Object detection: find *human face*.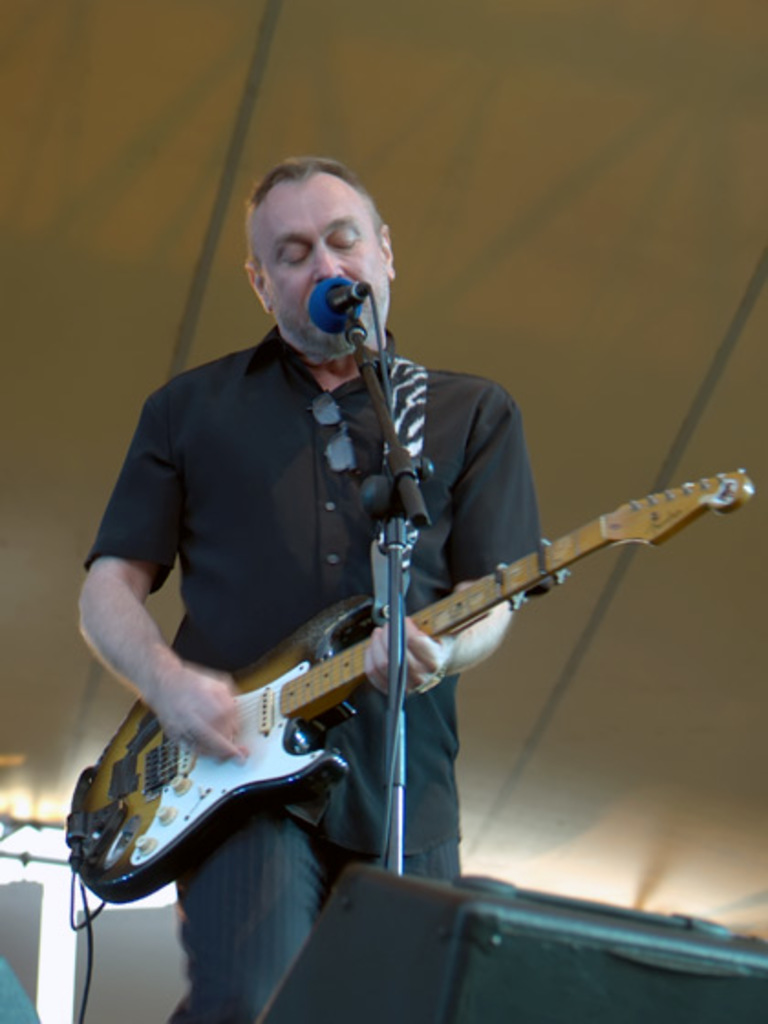
box=[252, 179, 388, 353].
